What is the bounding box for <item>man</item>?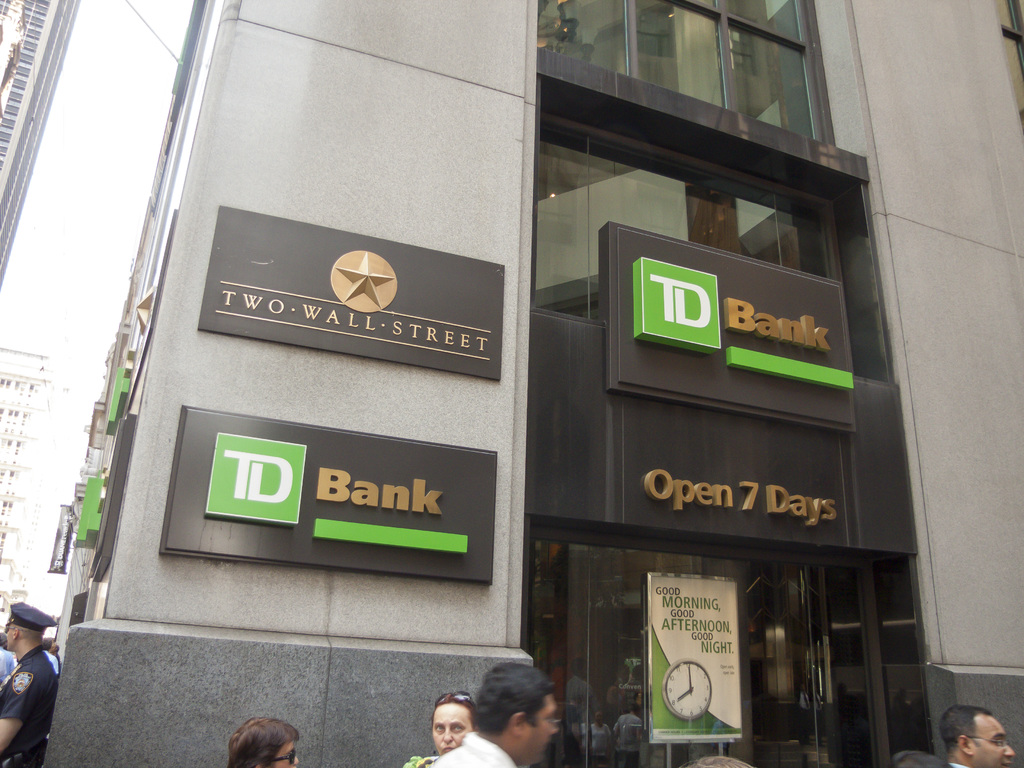
(x1=0, y1=633, x2=57, y2=746).
